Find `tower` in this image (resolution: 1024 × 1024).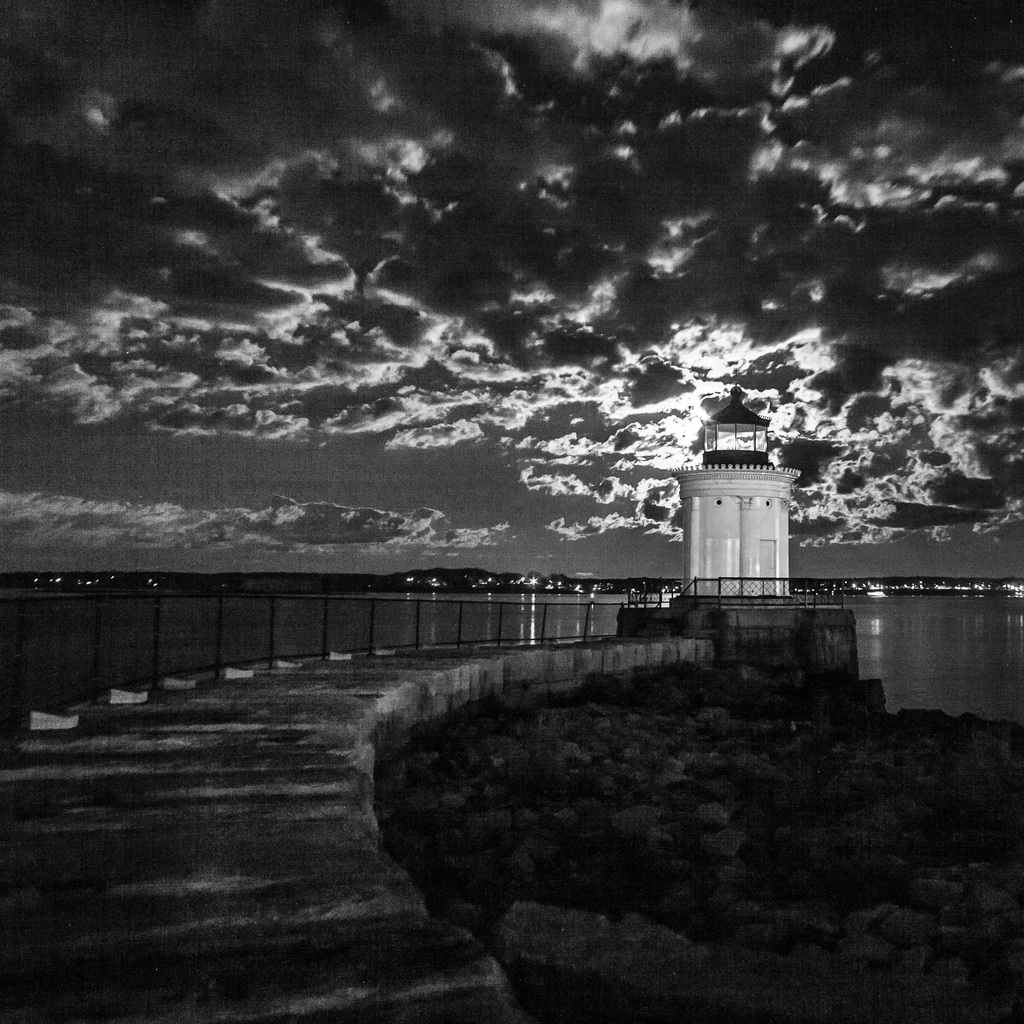
box=[670, 409, 810, 612].
